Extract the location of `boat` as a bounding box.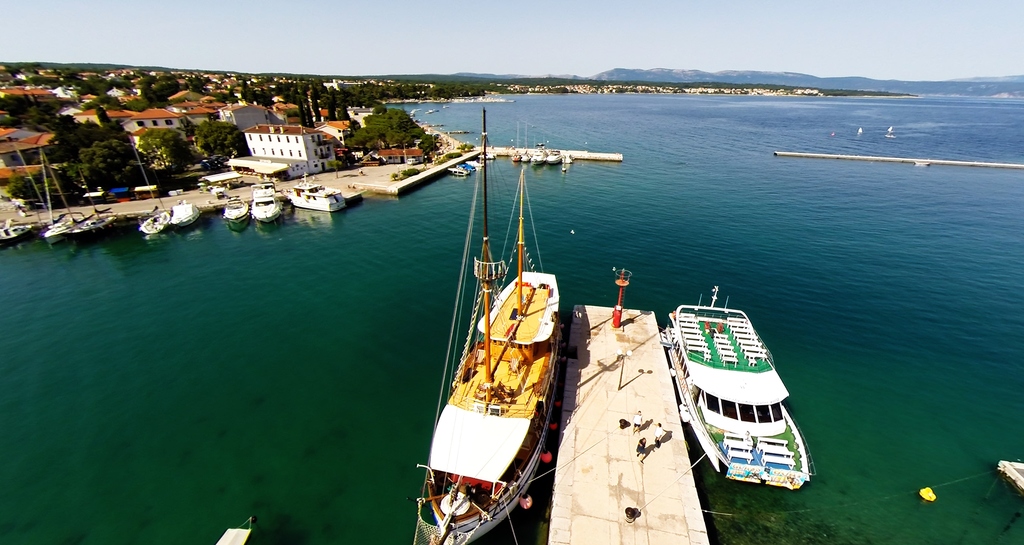
253/171/285/223.
